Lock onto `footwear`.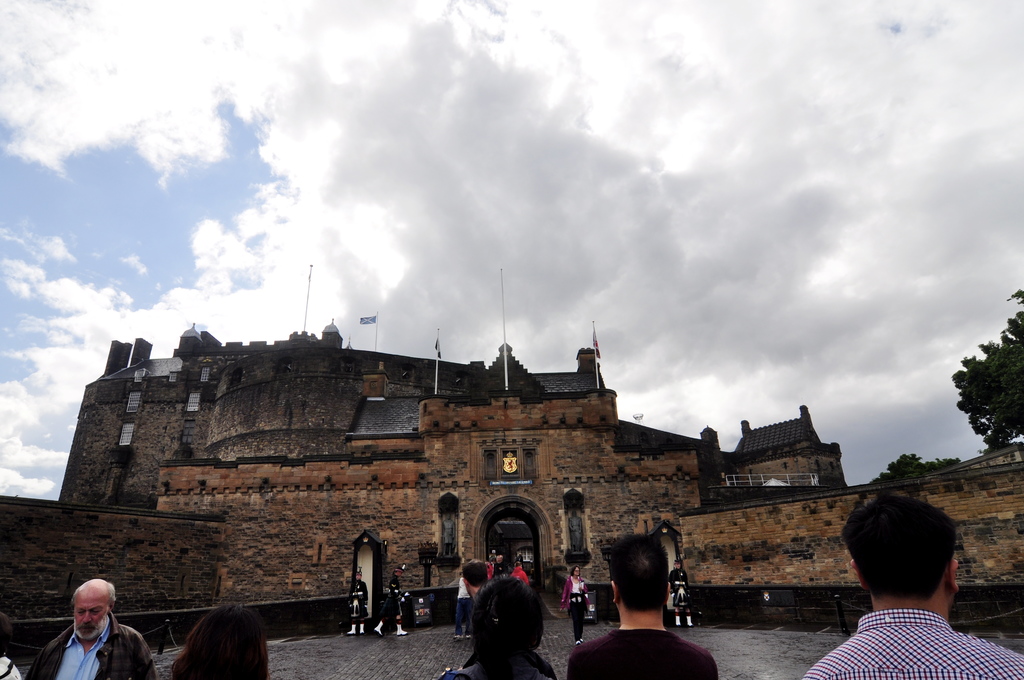
Locked: 347 627 355 634.
